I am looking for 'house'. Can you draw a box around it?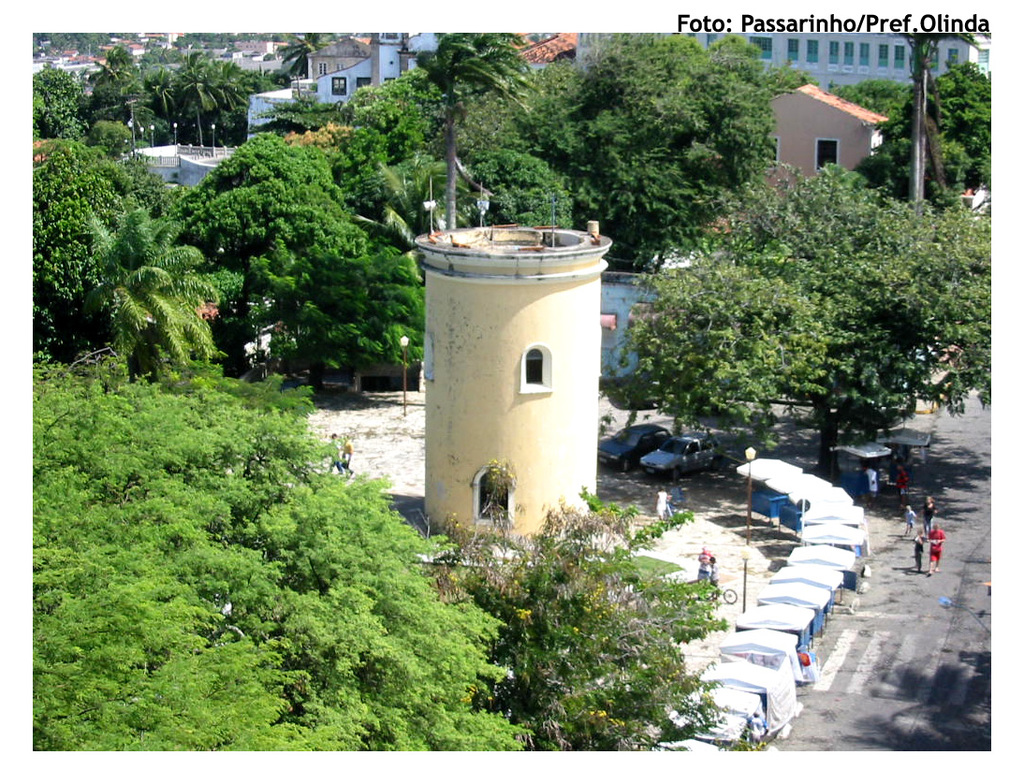
Sure, the bounding box is [760,68,905,182].
